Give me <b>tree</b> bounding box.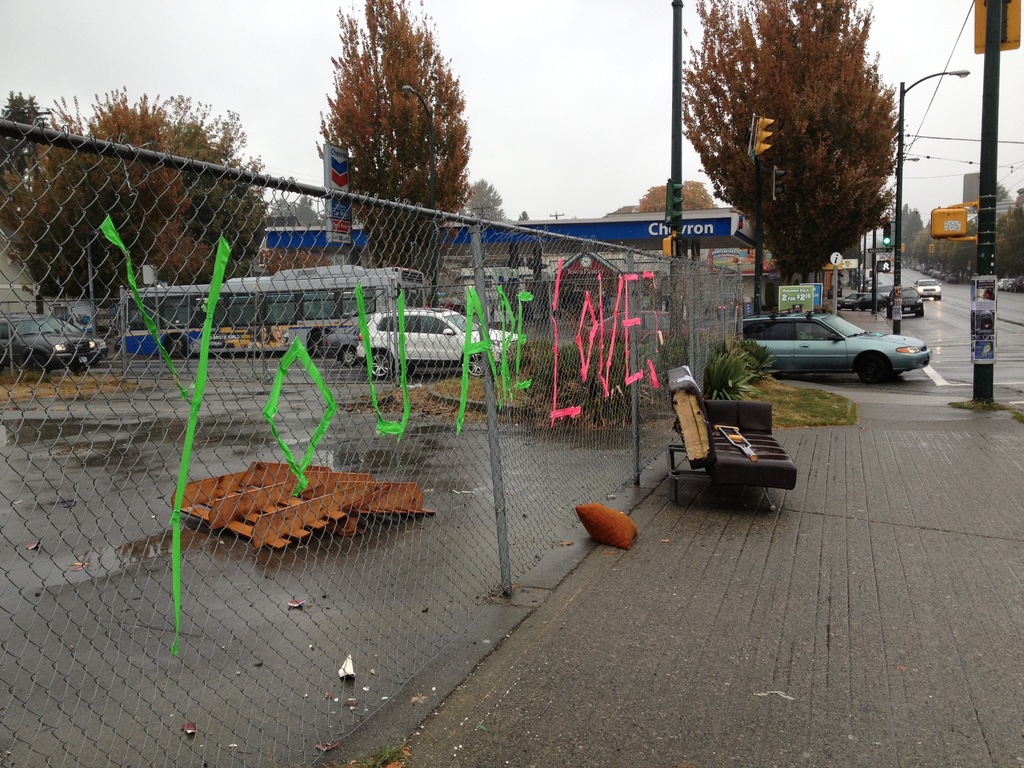
(left=636, top=180, right=718, bottom=209).
